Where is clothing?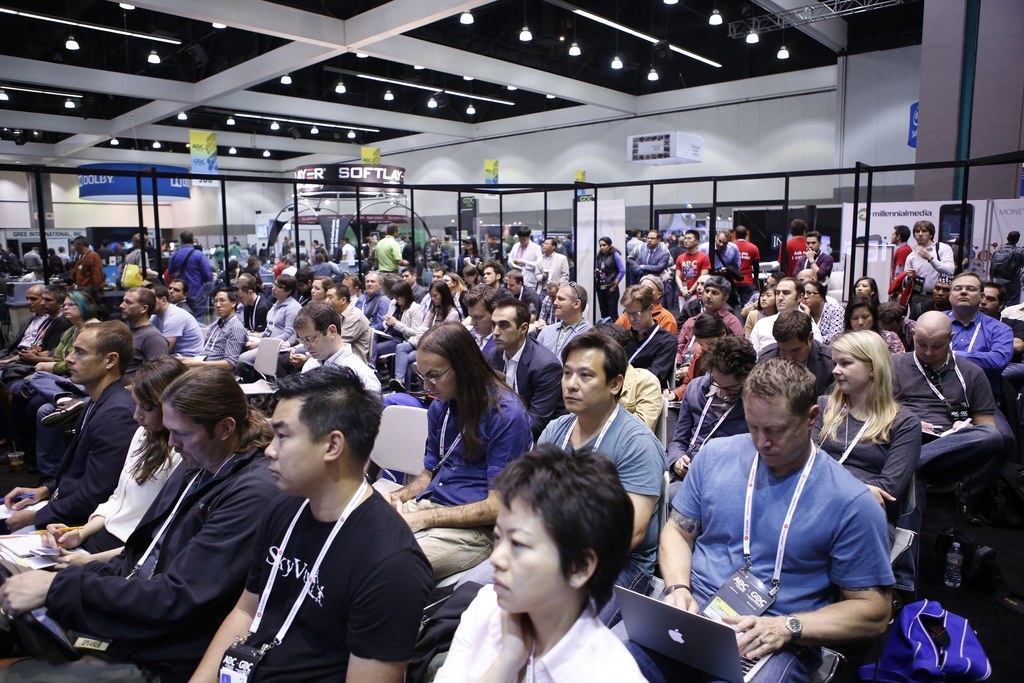
(659,367,746,509).
